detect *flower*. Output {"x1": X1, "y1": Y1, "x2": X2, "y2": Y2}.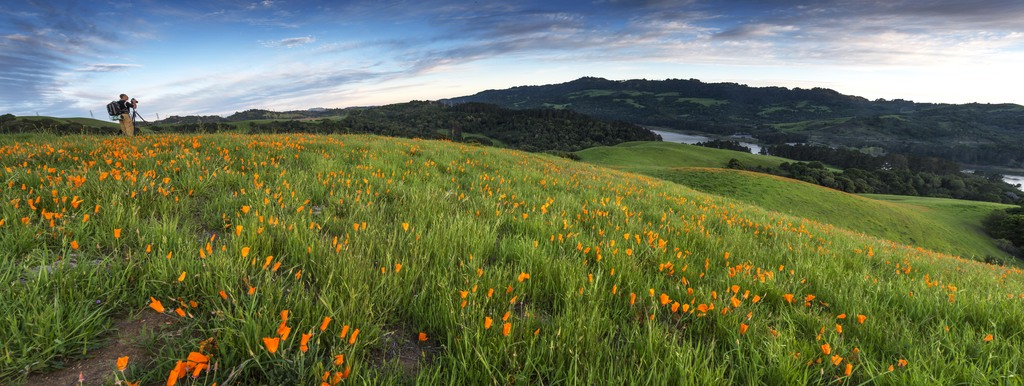
{"x1": 842, "y1": 362, "x2": 852, "y2": 376}.
